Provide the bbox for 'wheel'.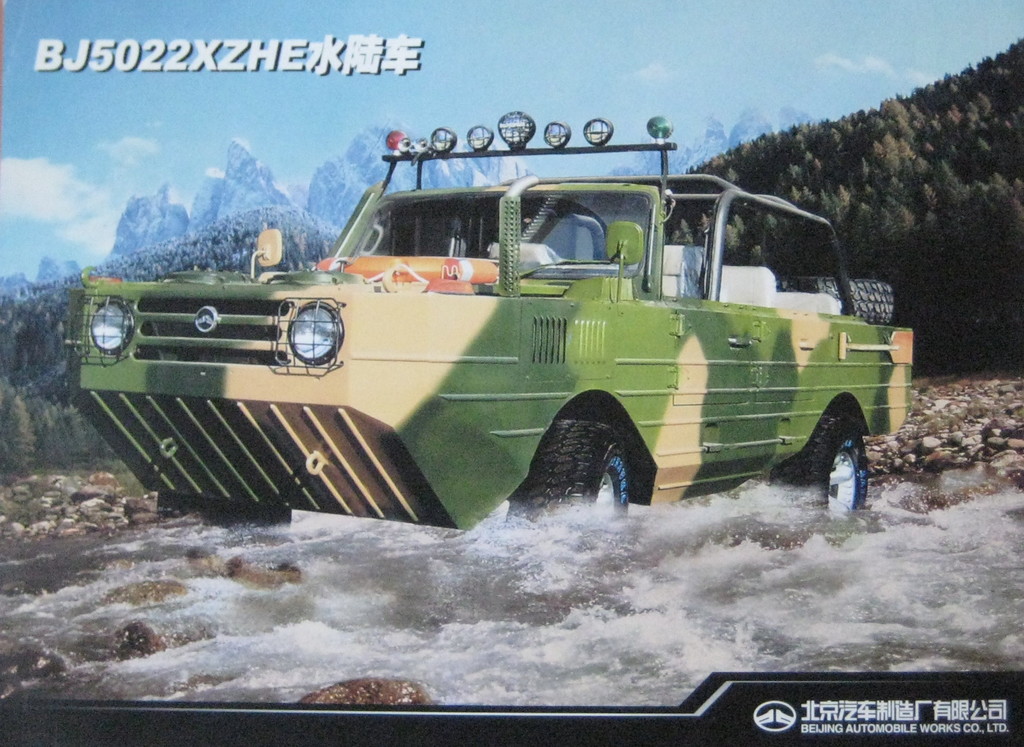
{"x1": 536, "y1": 416, "x2": 652, "y2": 504}.
